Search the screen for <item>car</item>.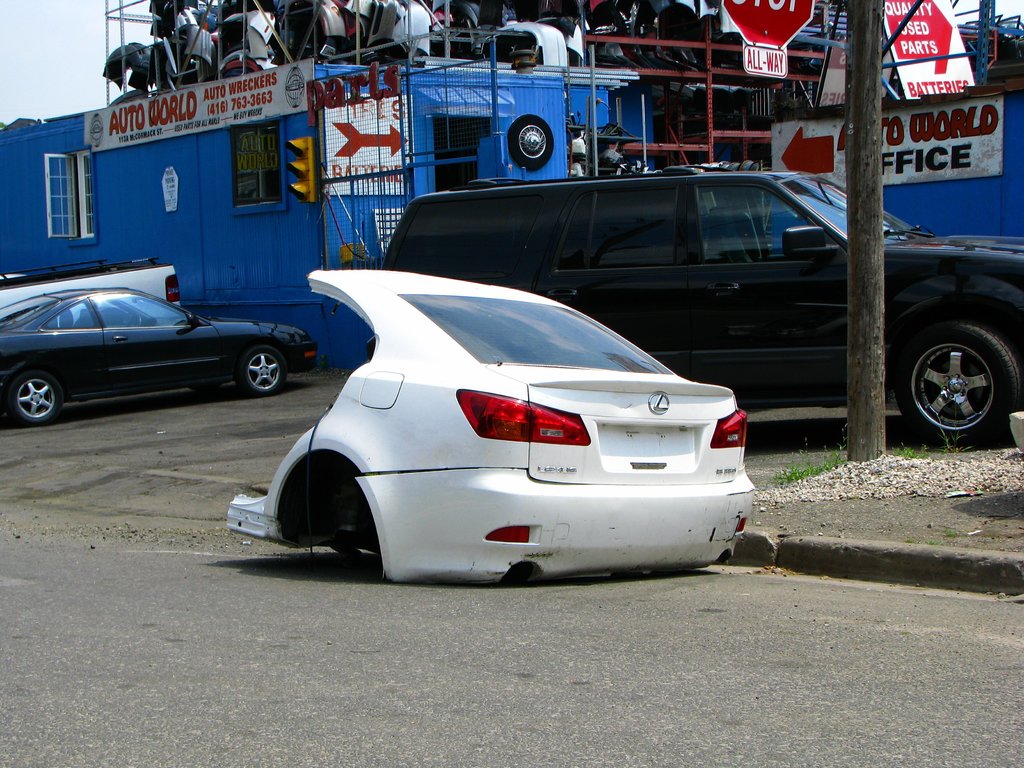
Found at [x1=380, y1=157, x2=1023, y2=451].
